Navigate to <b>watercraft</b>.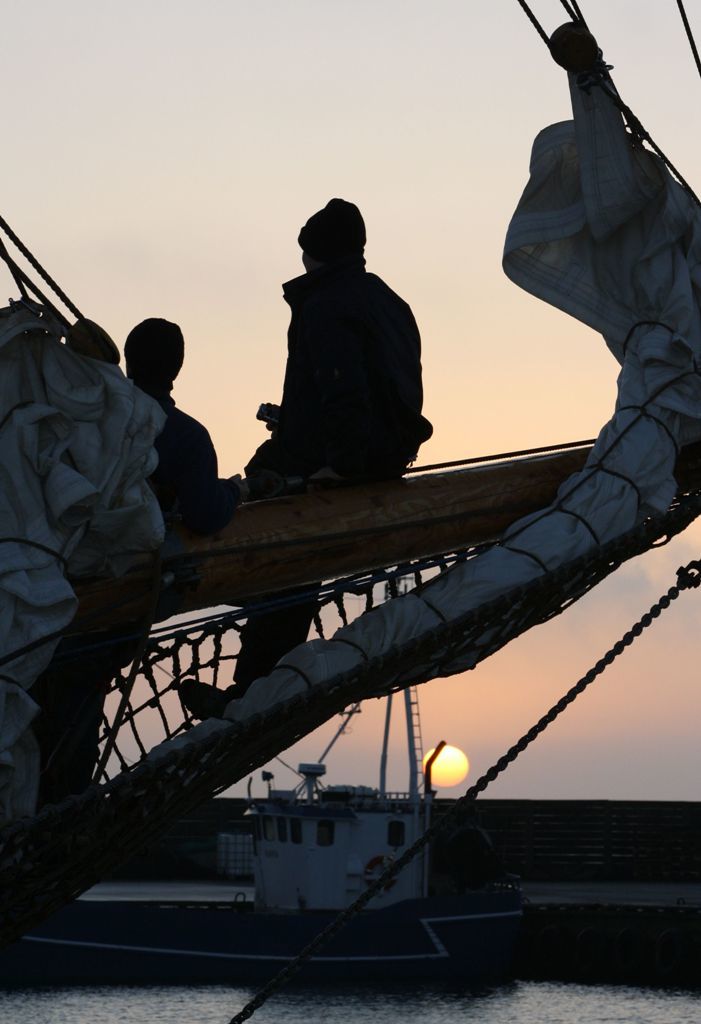
Navigation target: [0,0,700,1023].
